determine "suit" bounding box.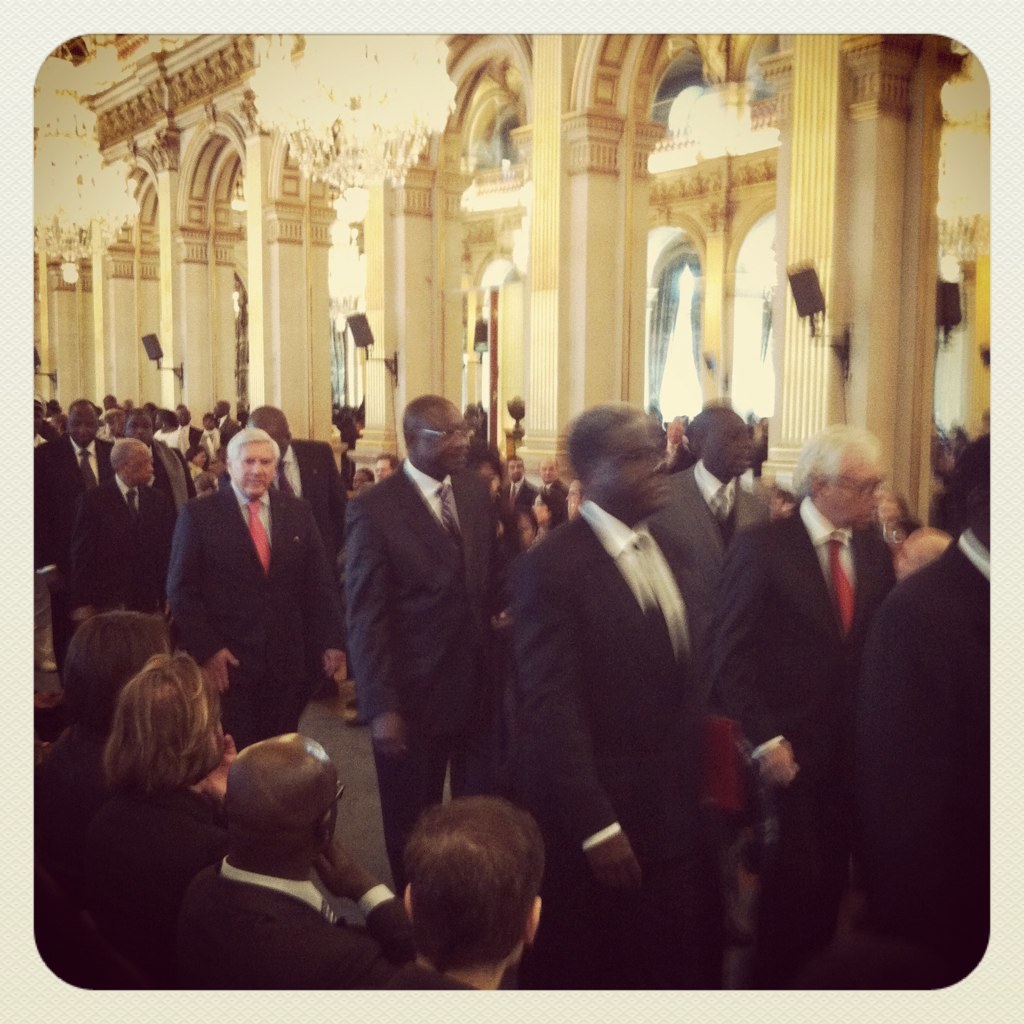
Determined: [852,528,993,991].
